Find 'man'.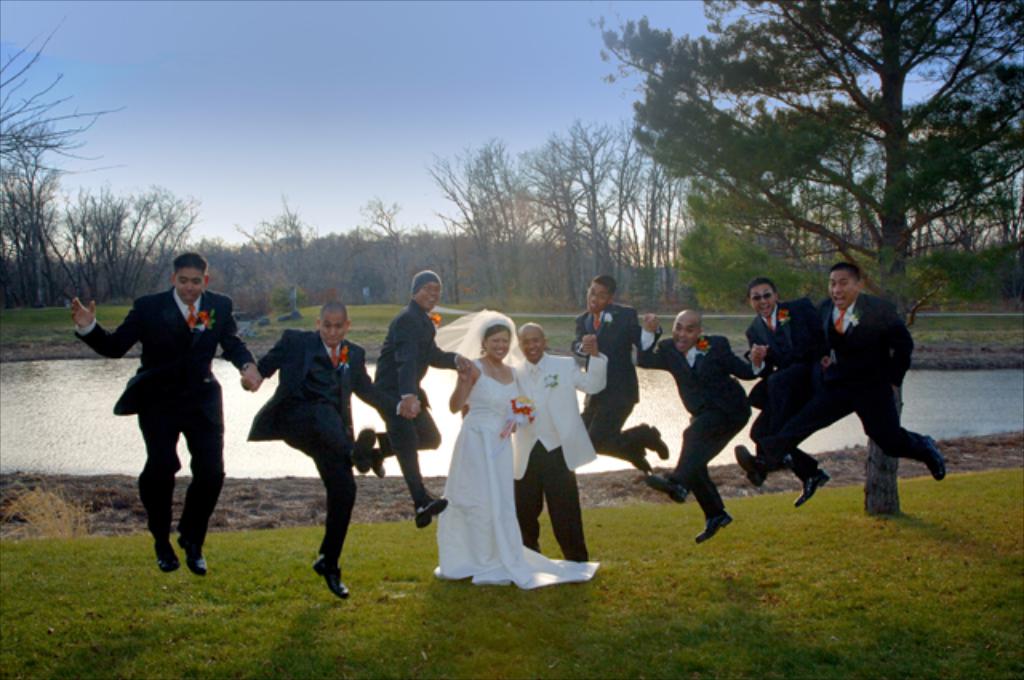
bbox(570, 270, 661, 474).
